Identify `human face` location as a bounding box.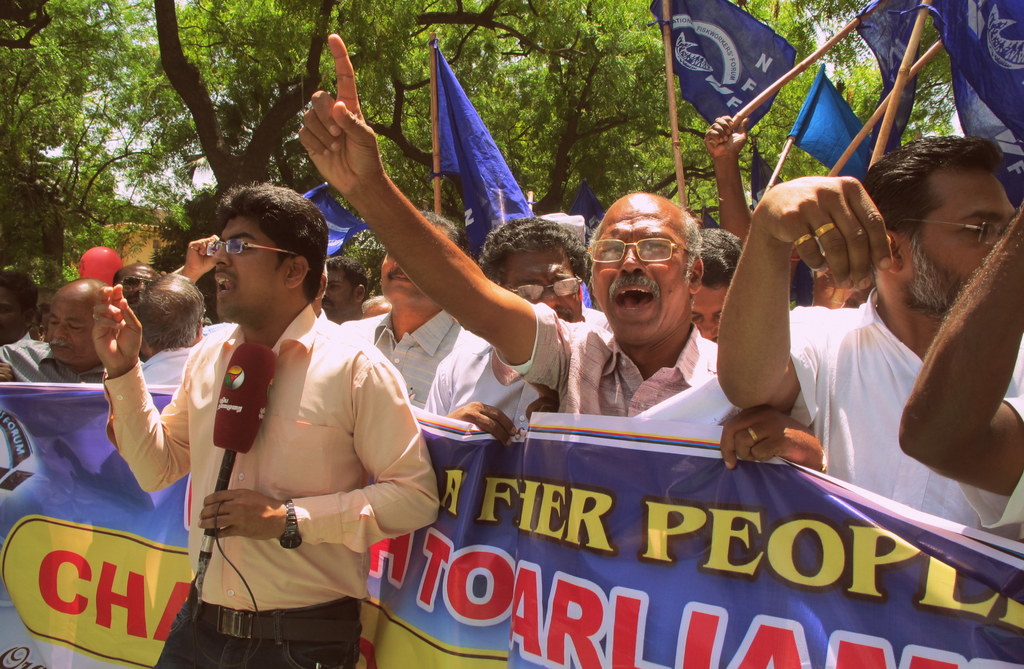
[118,260,160,300].
